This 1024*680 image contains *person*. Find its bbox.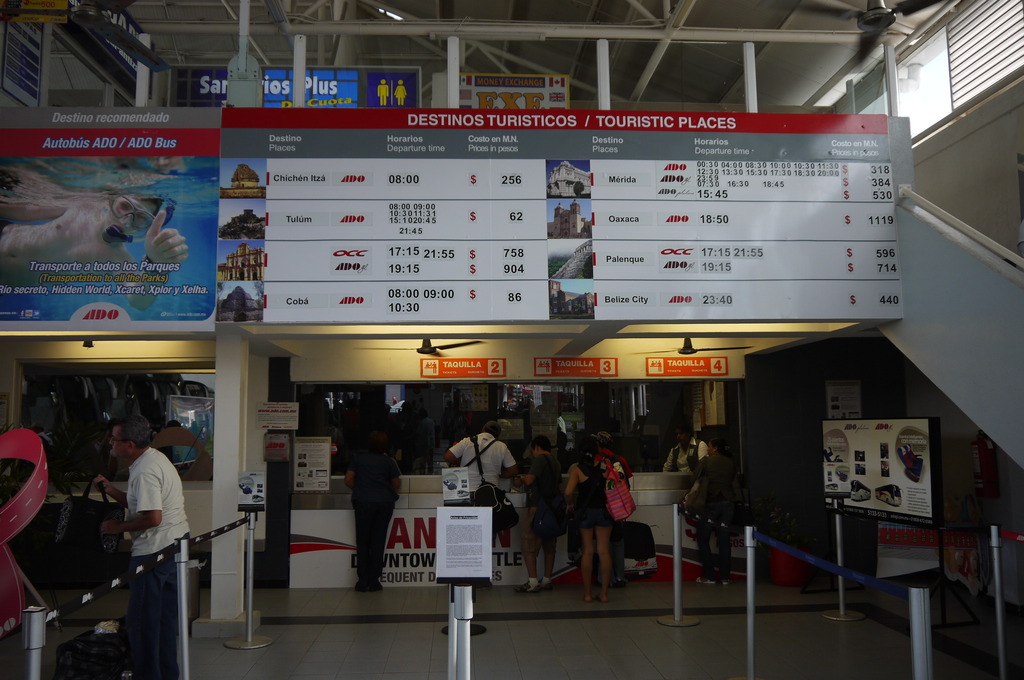
crop(682, 423, 754, 589).
